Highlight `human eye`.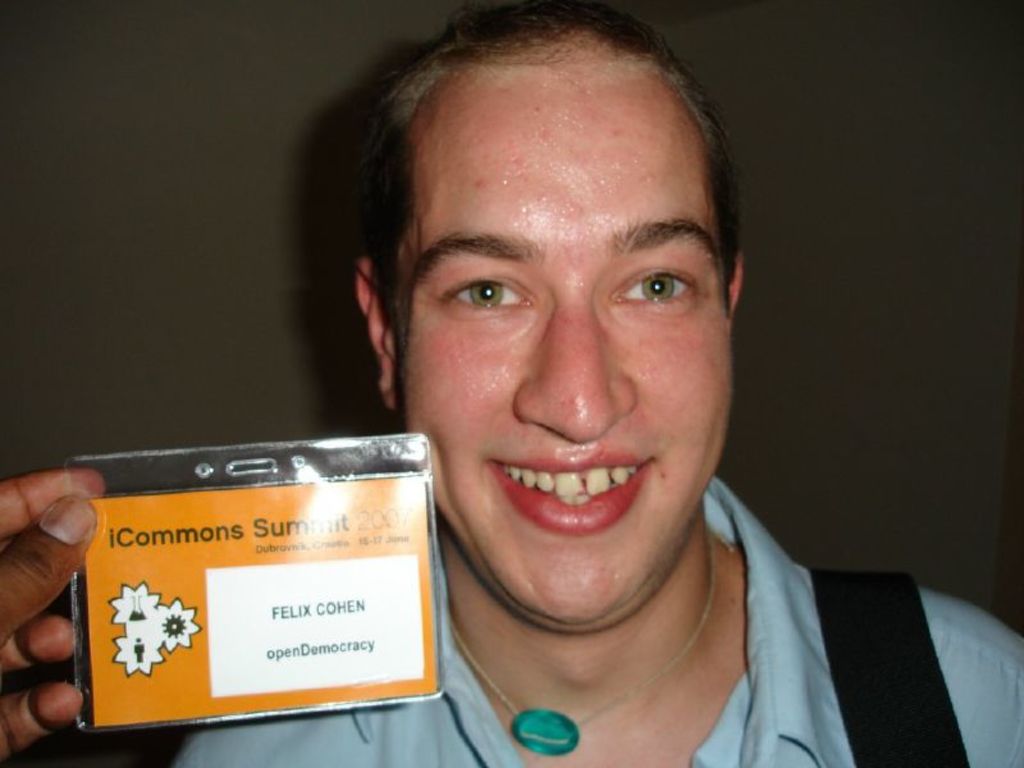
Highlighted region: [left=419, top=261, right=539, bottom=325].
